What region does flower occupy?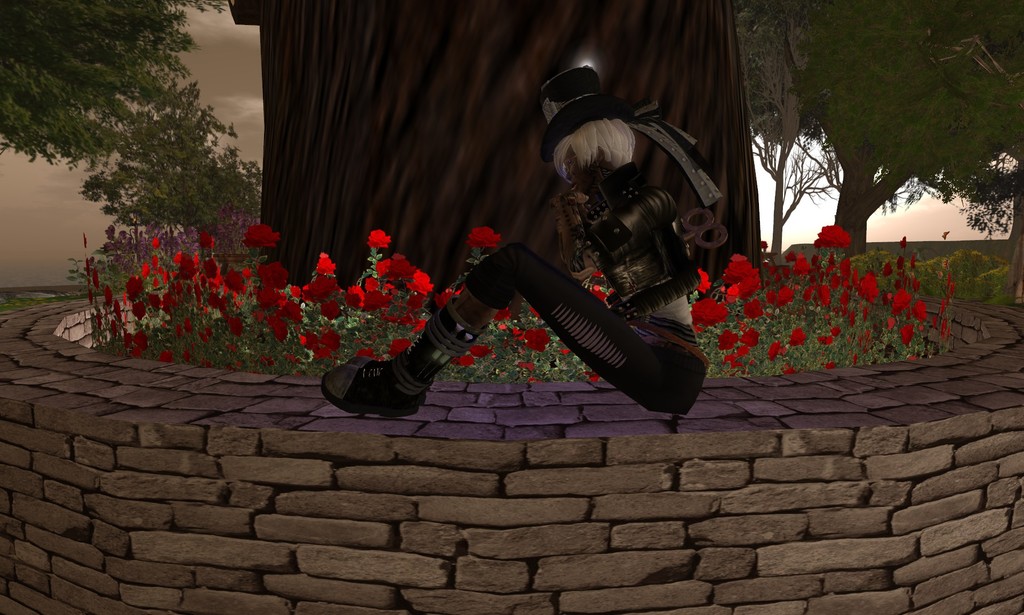
818:225:851:249.
